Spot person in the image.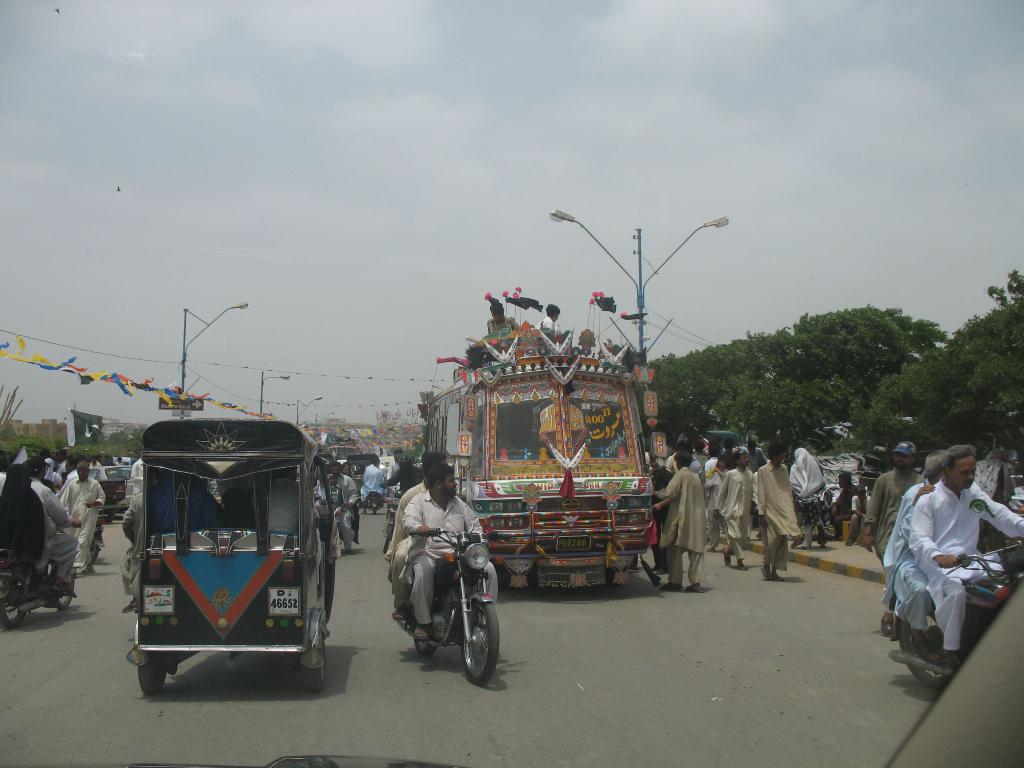
person found at (756, 435, 796, 590).
